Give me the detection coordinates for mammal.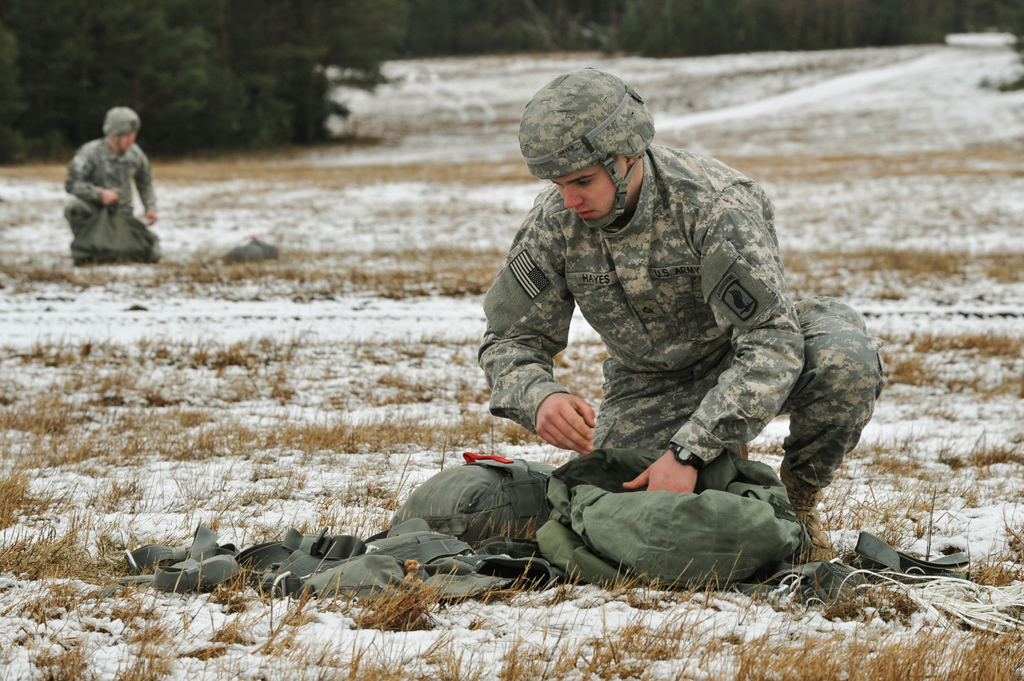
[left=56, top=114, right=152, bottom=269].
